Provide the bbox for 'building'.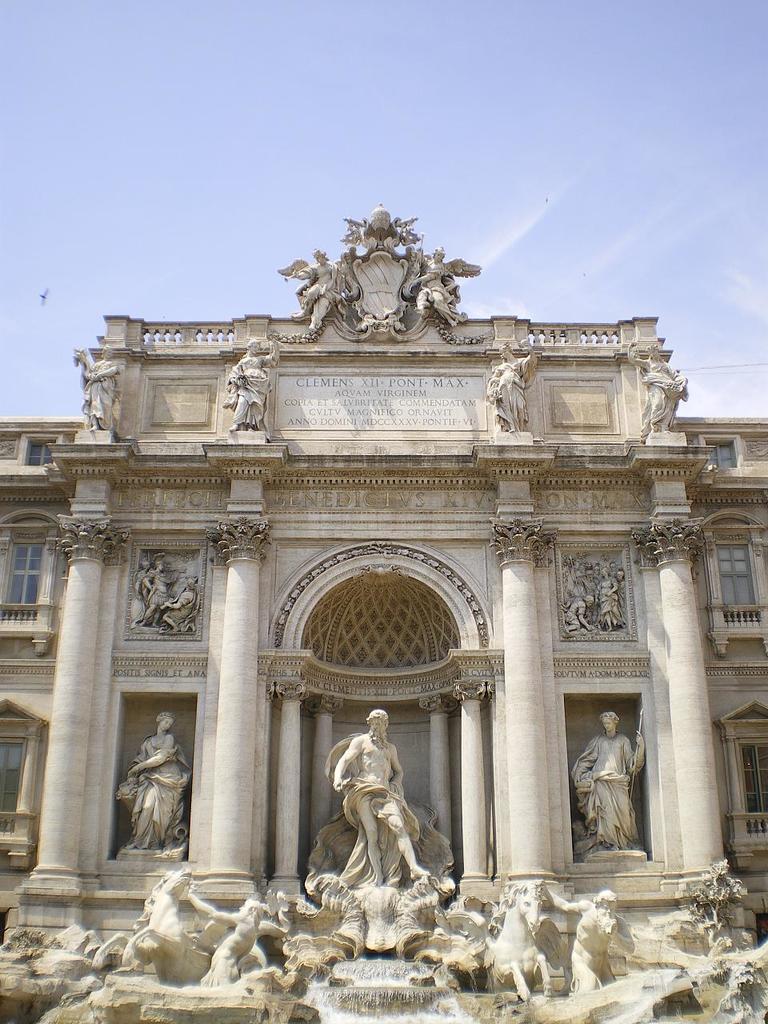
x1=0, y1=210, x2=767, y2=958.
